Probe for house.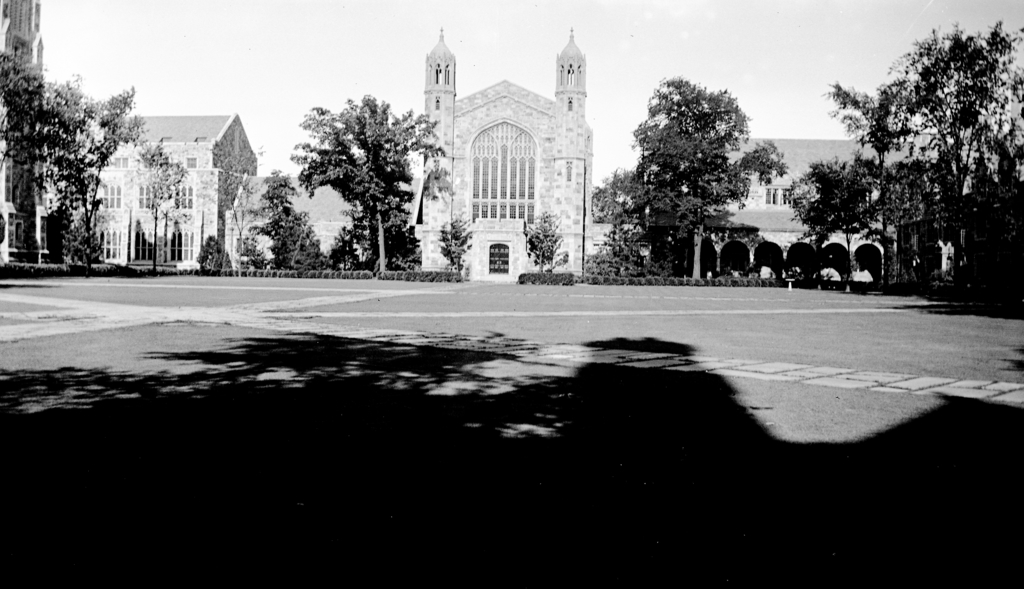
Probe result: {"x1": 65, "y1": 111, "x2": 259, "y2": 278}.
